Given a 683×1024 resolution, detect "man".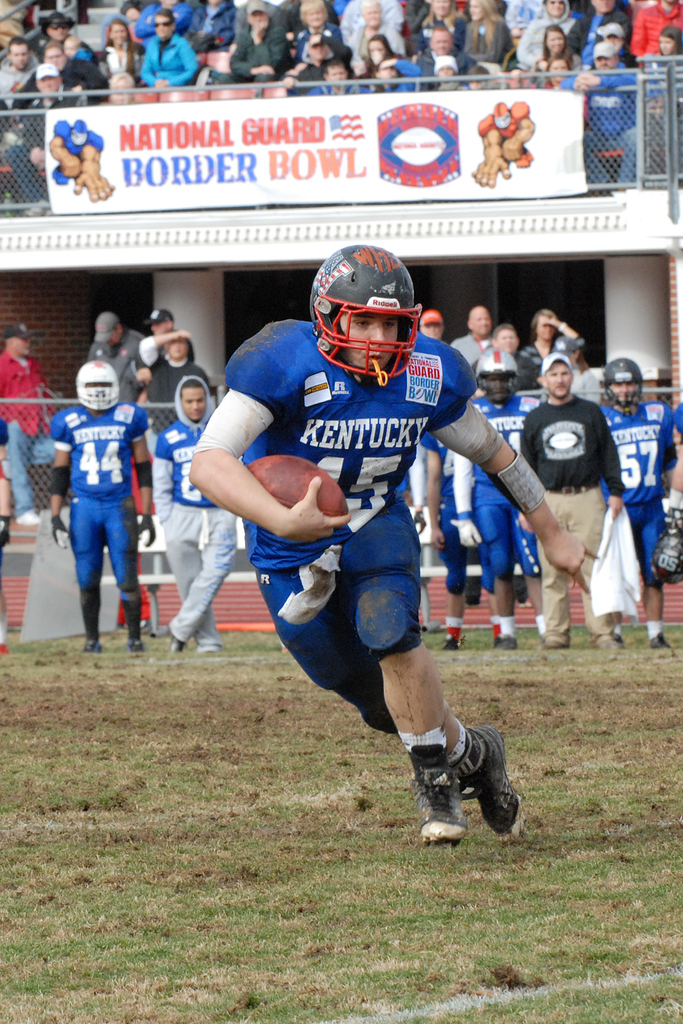
locate(101, 0, 159, 47).
